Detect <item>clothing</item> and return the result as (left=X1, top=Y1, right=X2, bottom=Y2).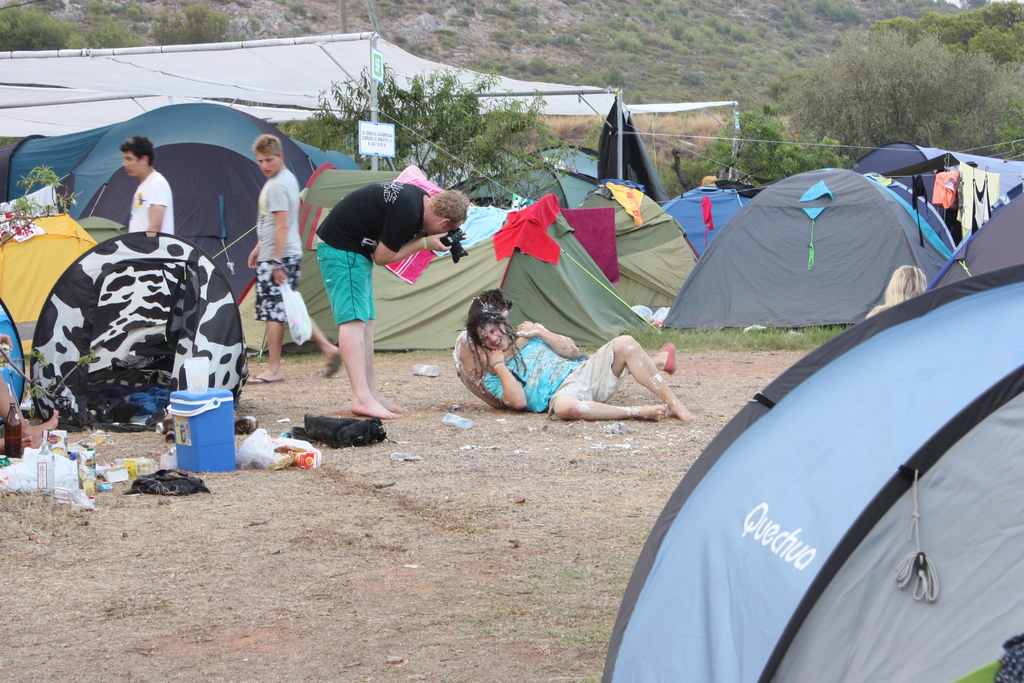
(left=307, top=176, right=428, bottom=334).
